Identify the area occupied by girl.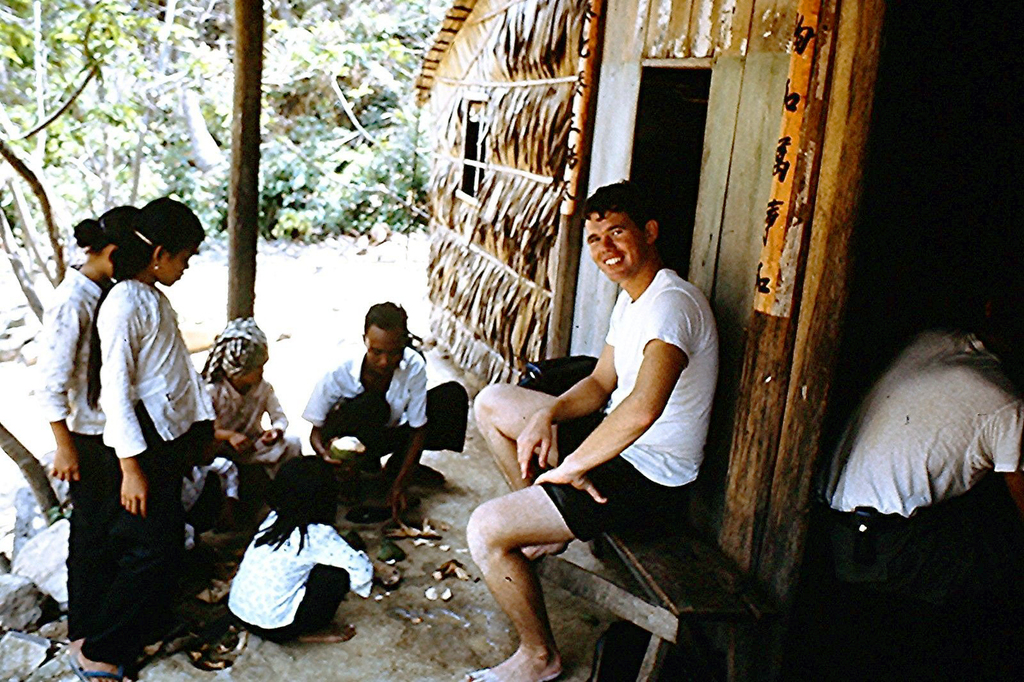
Area: bbox=(63, 190, 214, 681).
